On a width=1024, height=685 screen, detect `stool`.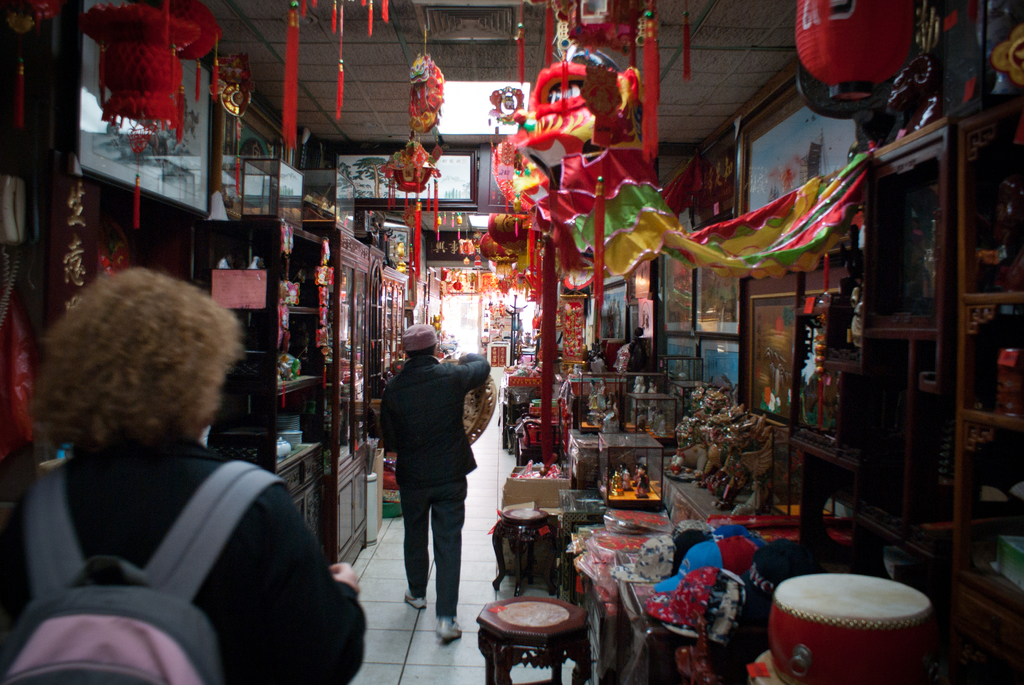
[left=477, top=595, right=593, bottom=684].
